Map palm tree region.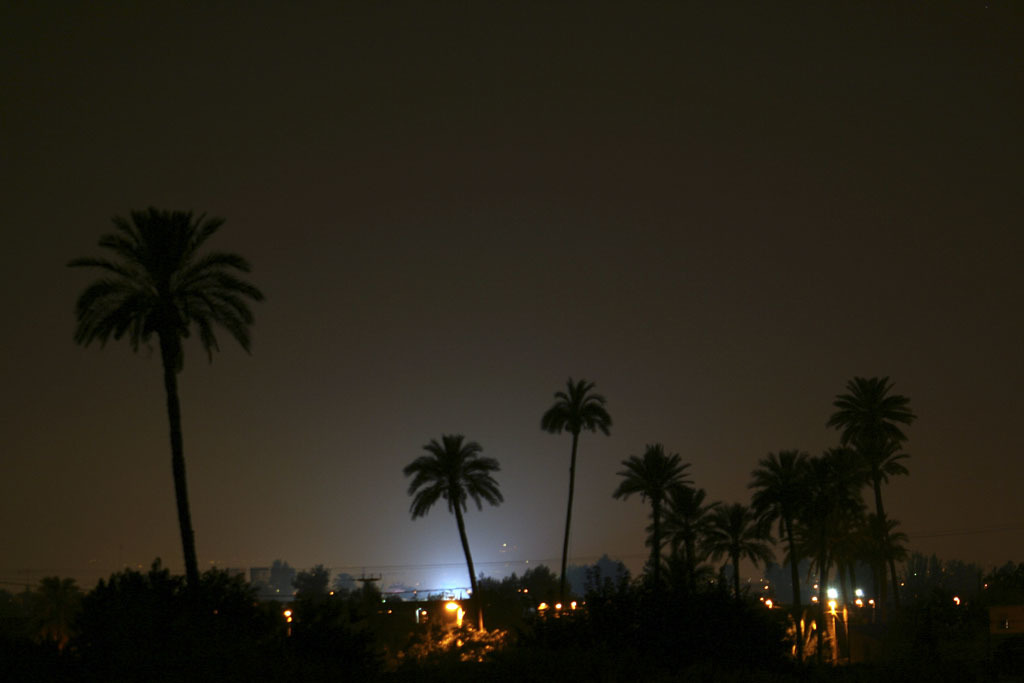
Mapped to 541/376/620/583.
